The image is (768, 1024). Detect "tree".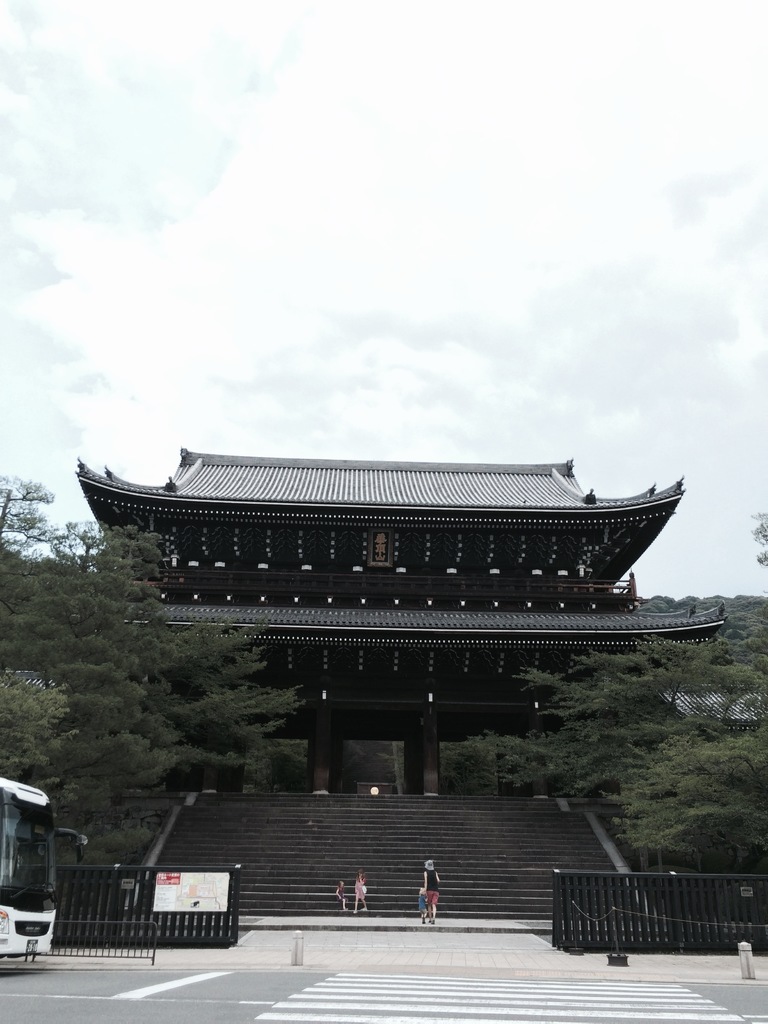
Detection: 637, 579, 767, 685.
